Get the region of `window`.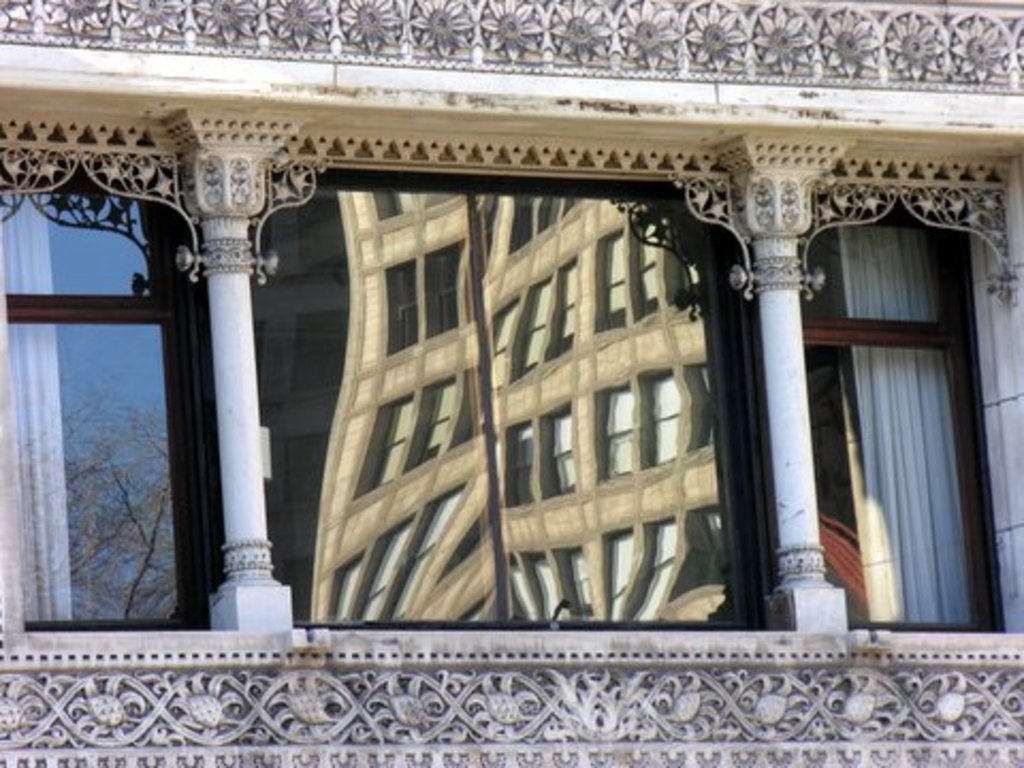
locate(732, 147, 994, 649).
